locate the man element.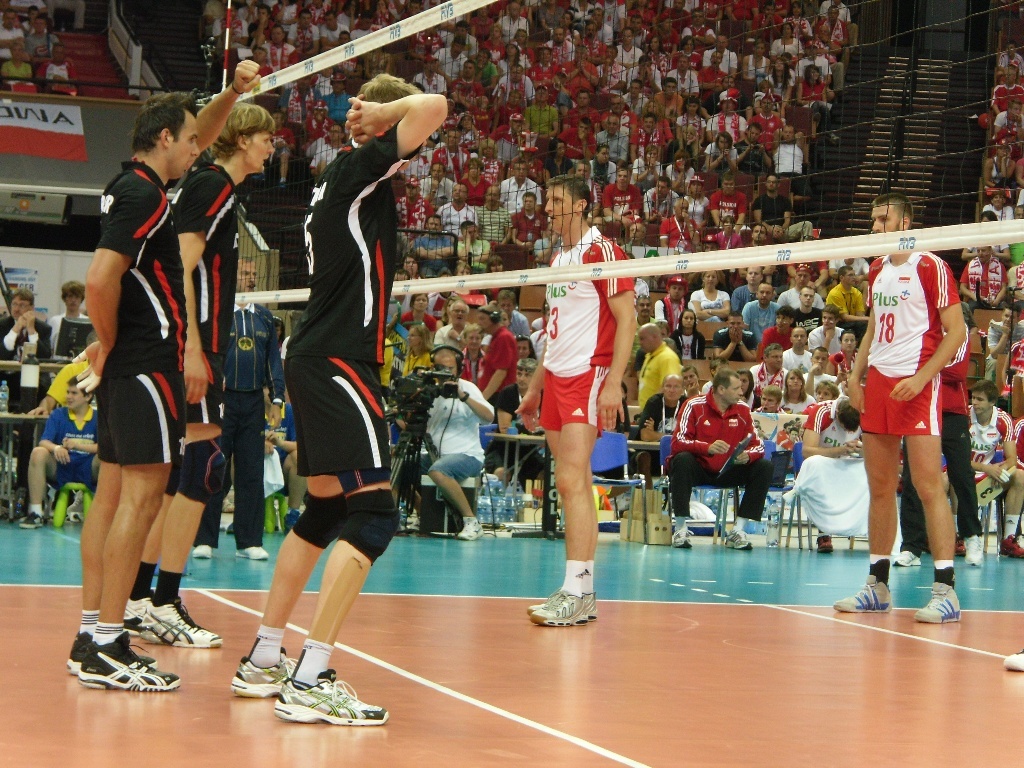
Element bbox: x1=708 y1=175 x2=747 y2=236.
